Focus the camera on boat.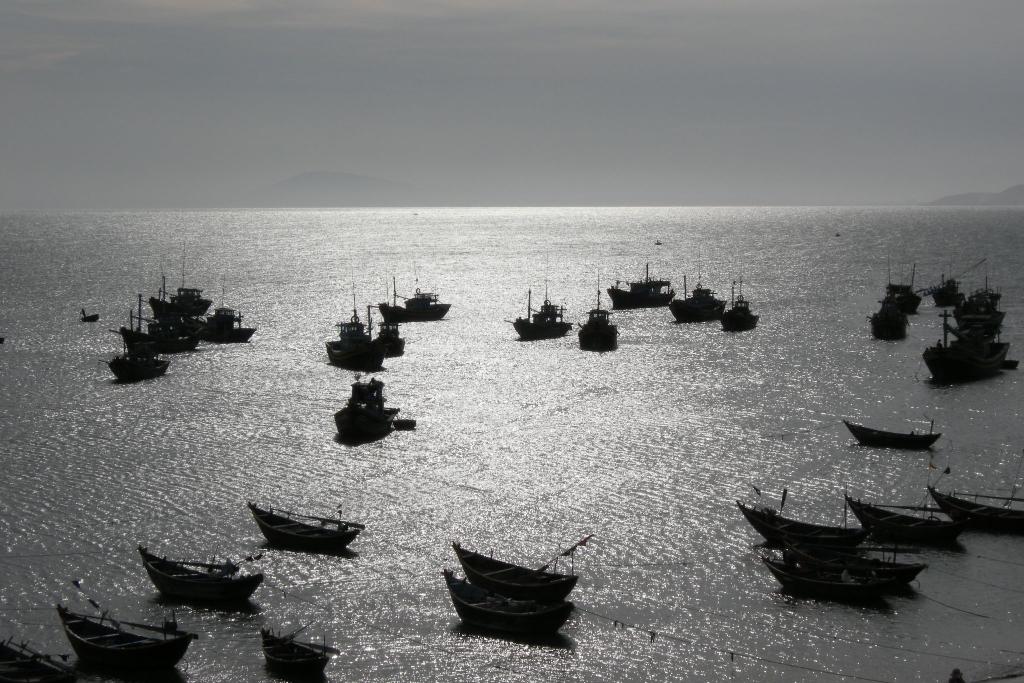
Focus region: 104/351/168/388.
